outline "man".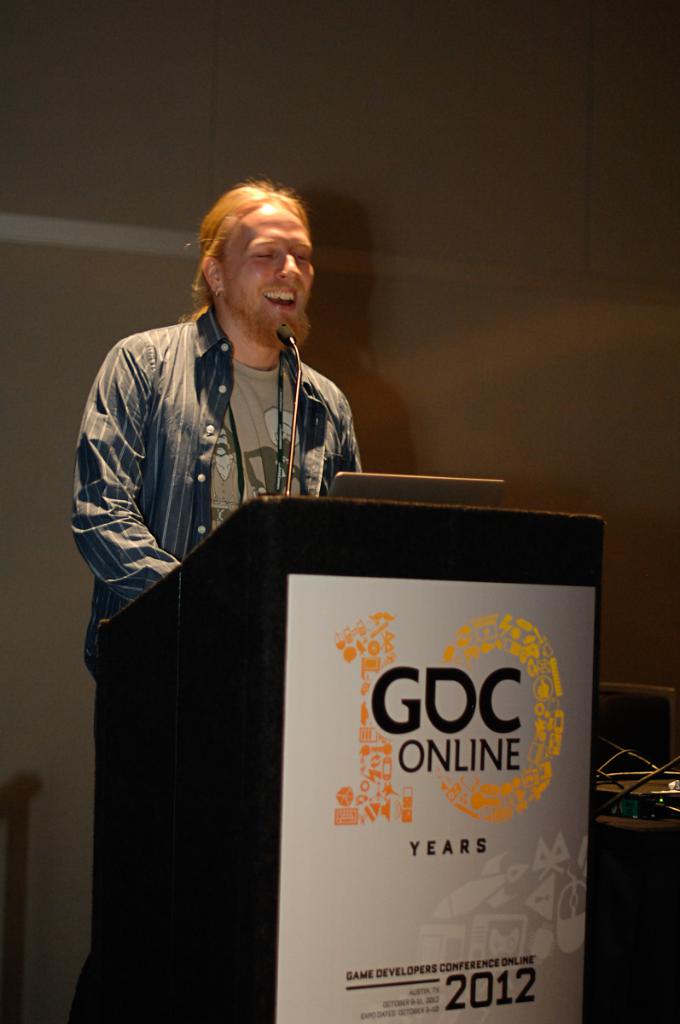
Outline: Rect(63, 210, 510, 958).
